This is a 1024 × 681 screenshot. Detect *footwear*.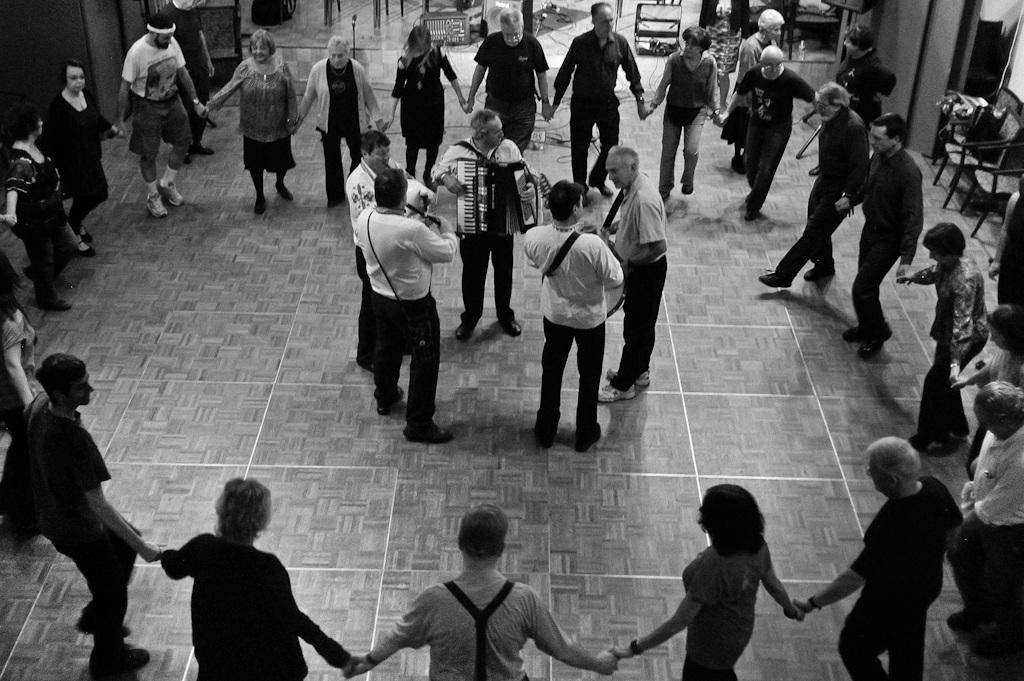
[579, 422, 605, 450].
